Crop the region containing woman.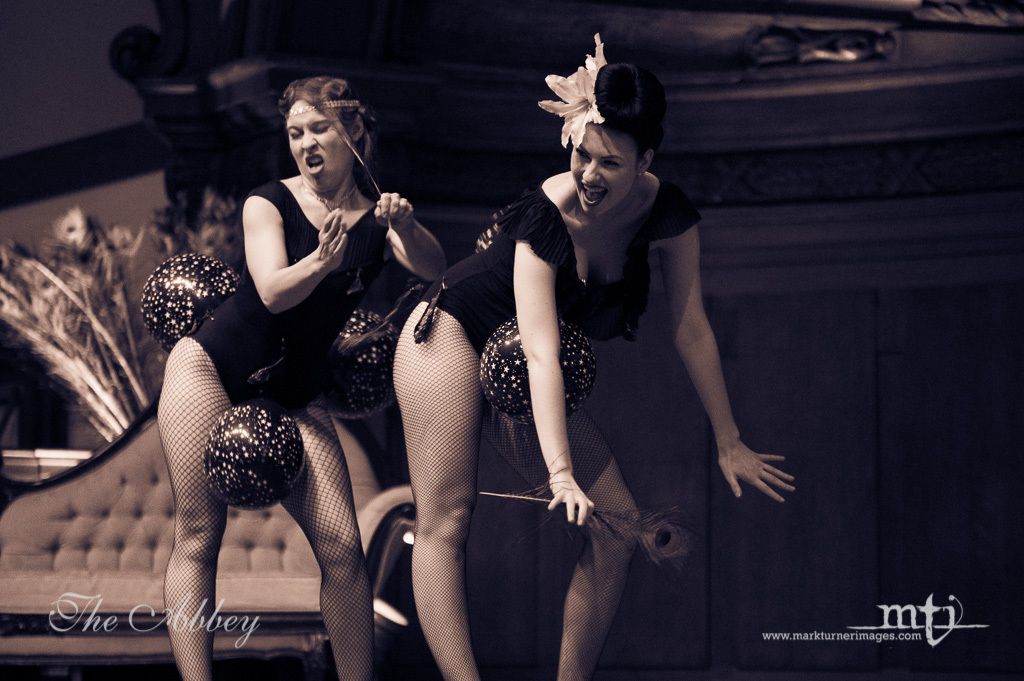
Crop region: {"left": 152, "top": 75, "right": 450, "bottom": 679}.
